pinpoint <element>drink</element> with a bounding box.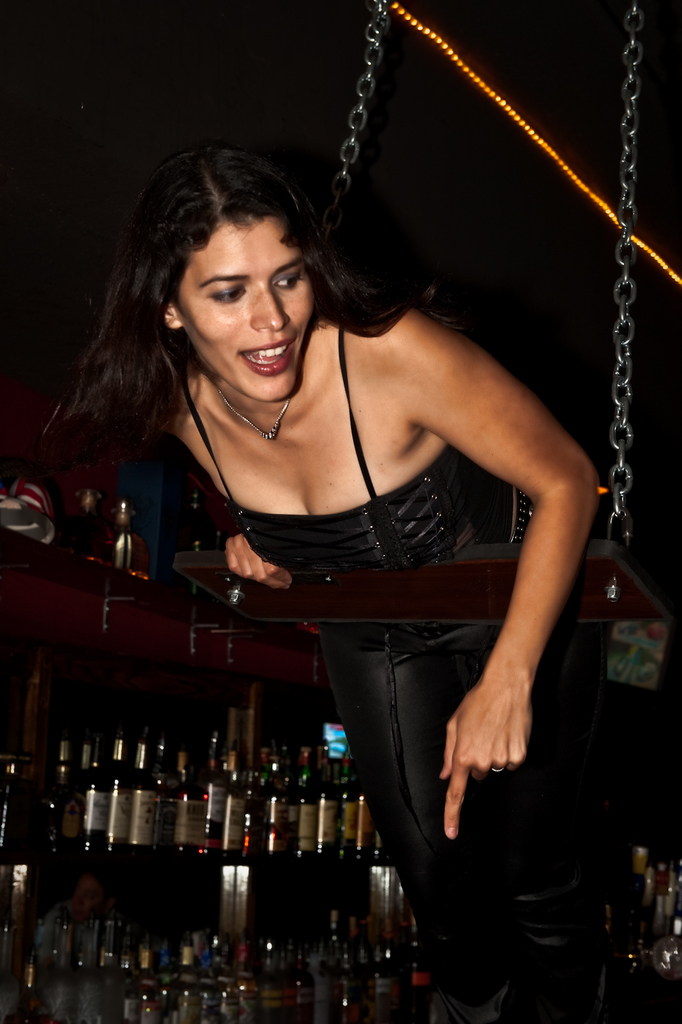
select_region(0, 950, 50, 1023).
